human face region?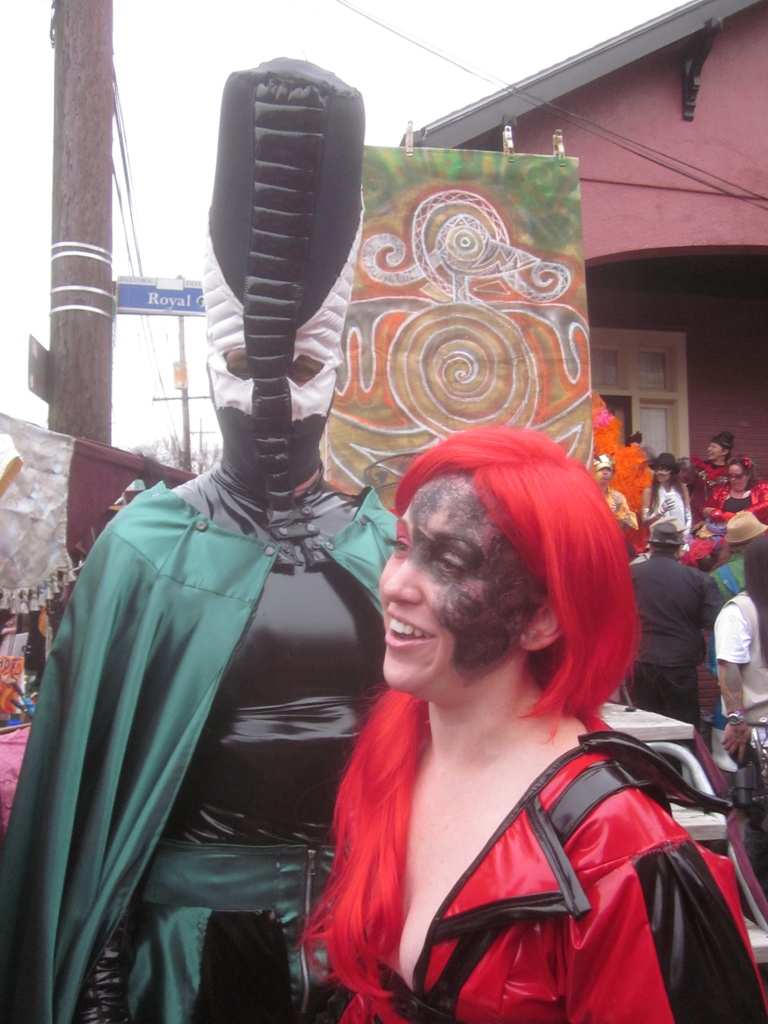
[x1=728, y1=463, x2=748, y2=492]
